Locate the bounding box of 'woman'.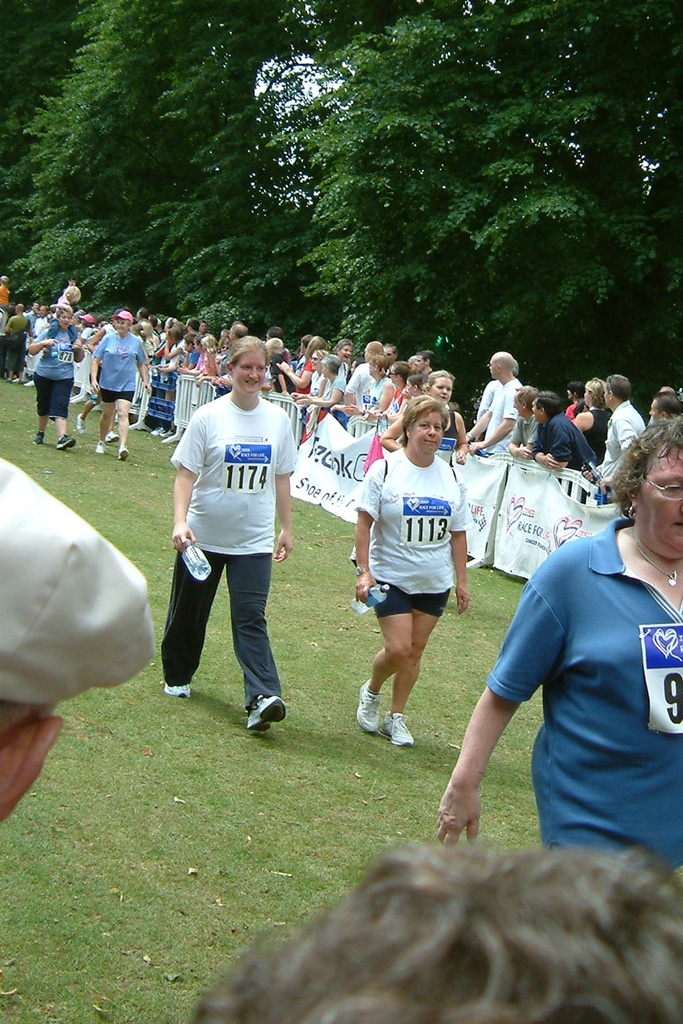
Bounding box: l=161, t=335, r=290, b=735.
